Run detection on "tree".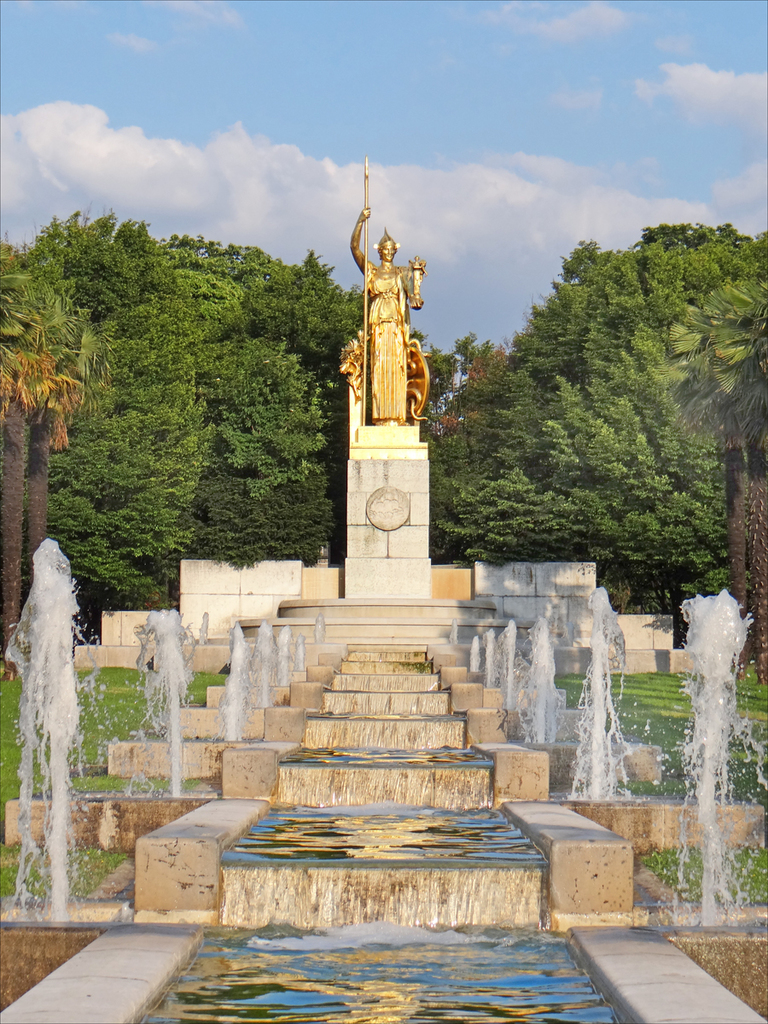
Result: (0,242,97,686).
